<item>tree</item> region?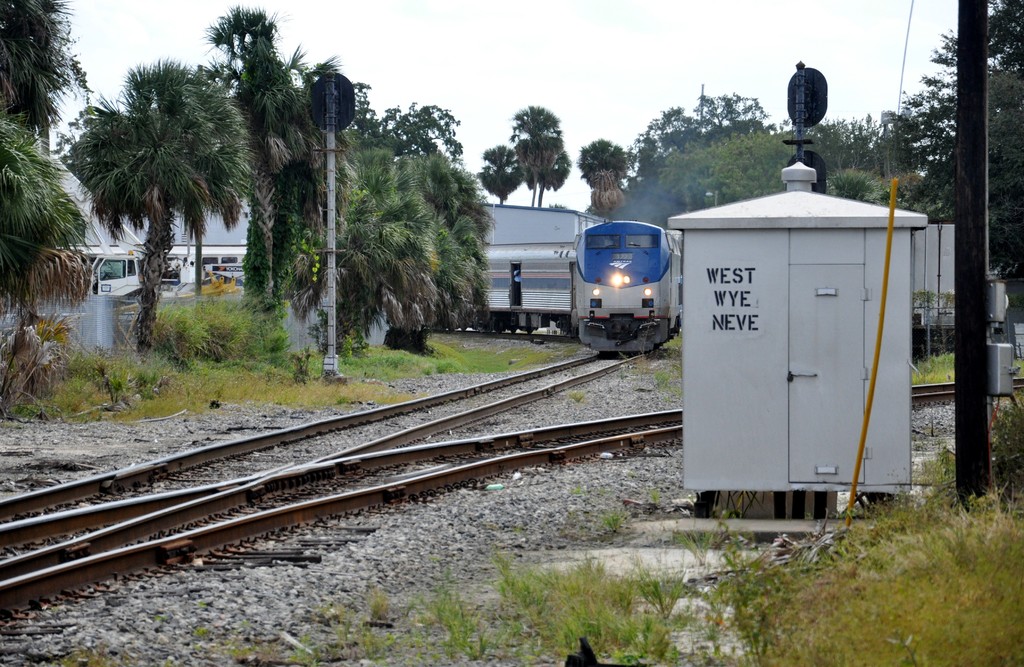
x1=0, y1=0, x2=85, y2=387
